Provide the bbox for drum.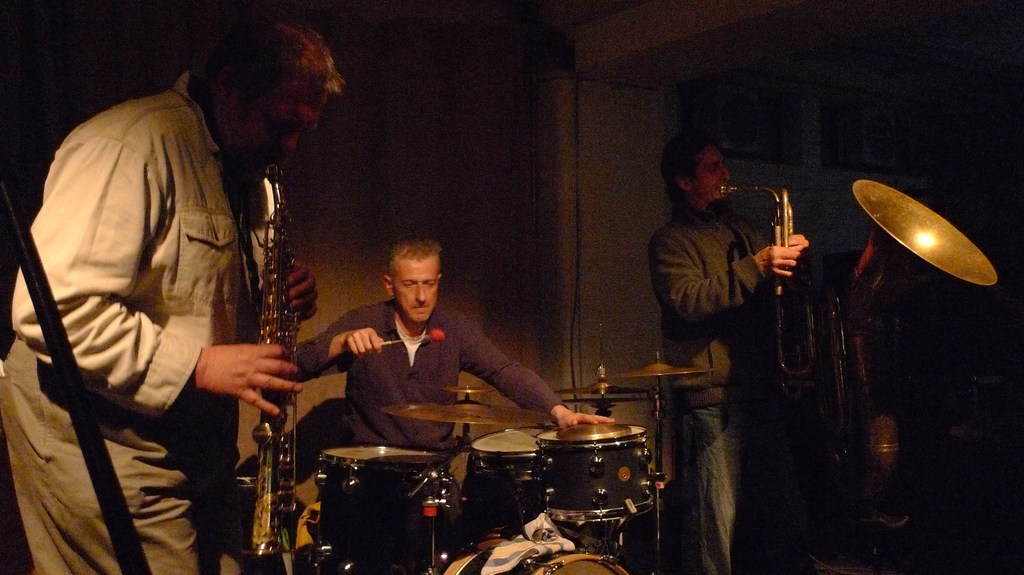
(542, 424, 649, 523).
